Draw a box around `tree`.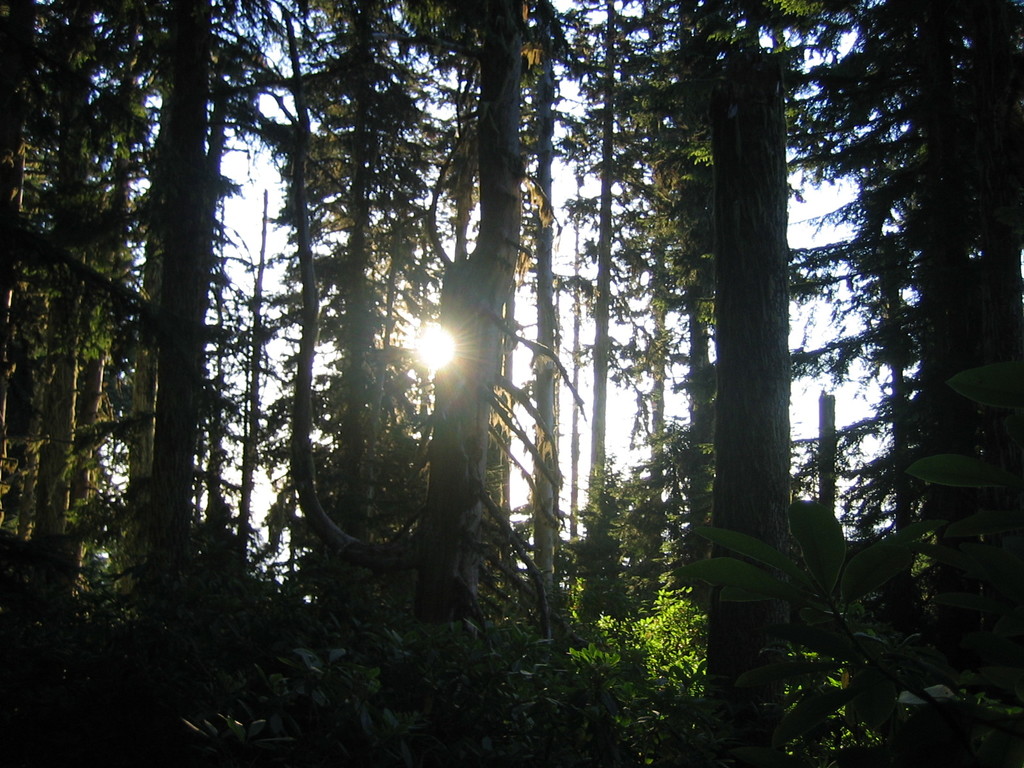
region(745, 20, 994, 642).
